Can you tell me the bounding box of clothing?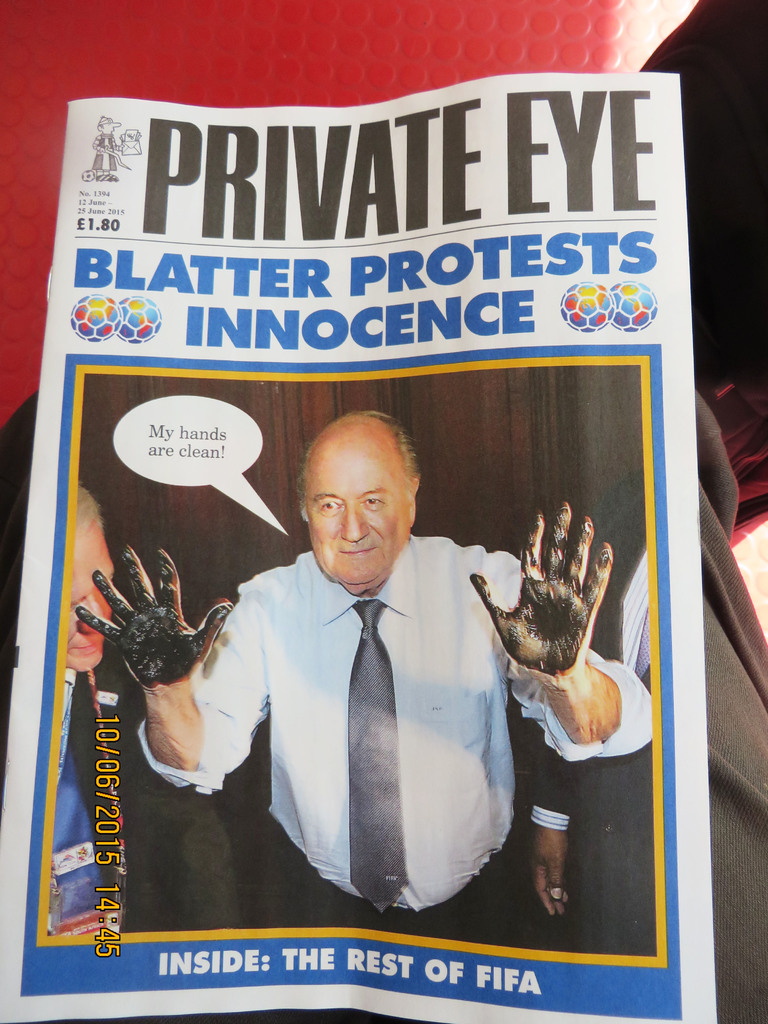
left=506, top=454, right=648, bottom=902.
